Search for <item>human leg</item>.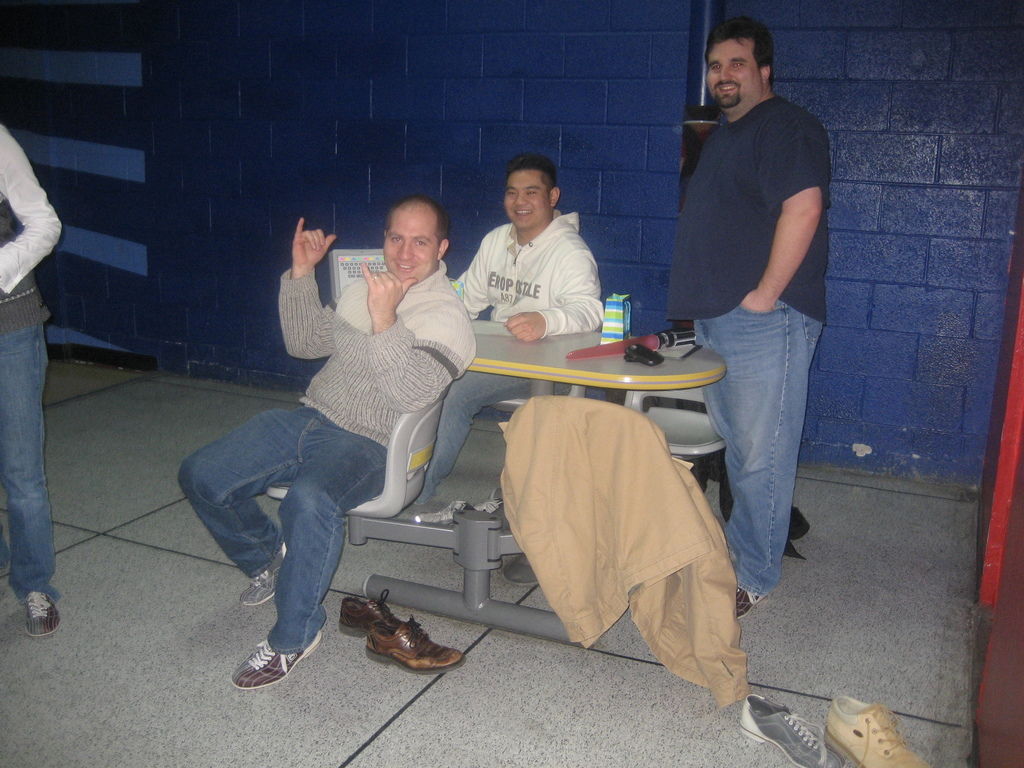
Found at Rect(0, 317, 63, 643).
